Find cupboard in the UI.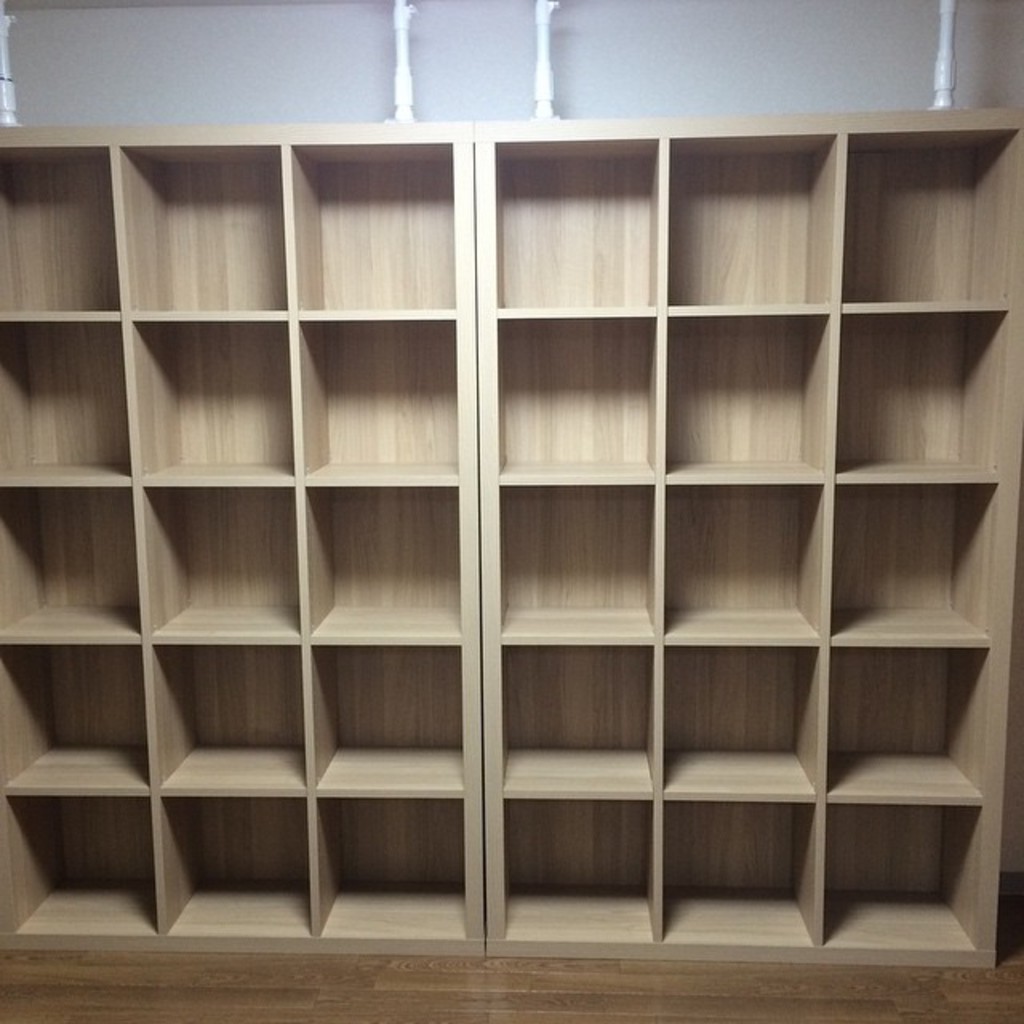
UI element at pyautogui.locateOnScreen(0, 101, 1018, 970).
